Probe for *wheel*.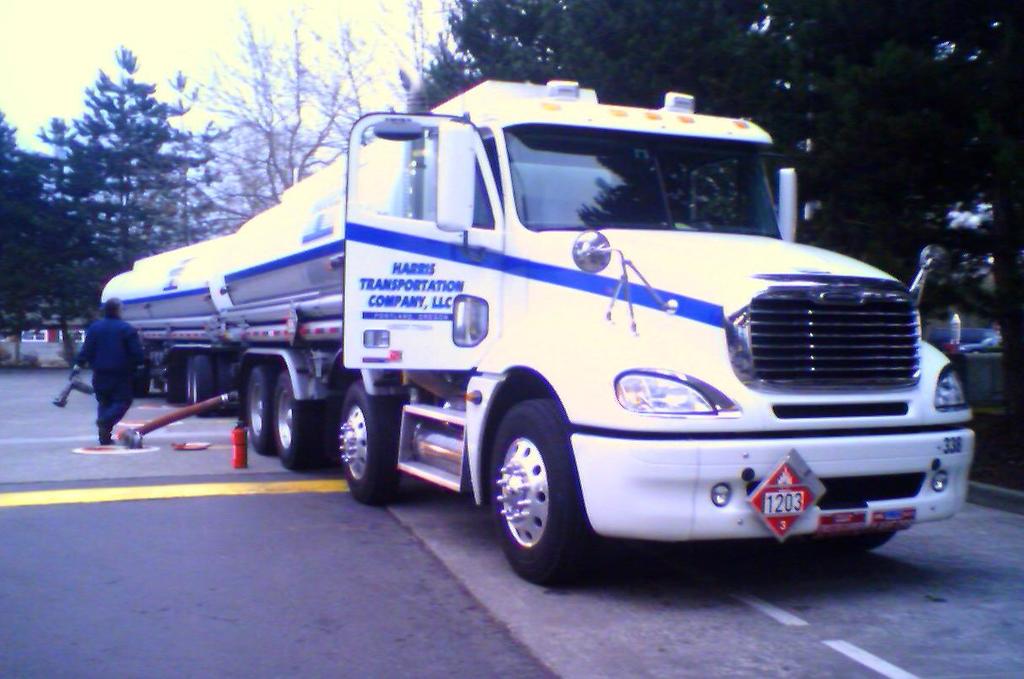
Probe result: detection(184, 352, 195, 404).
